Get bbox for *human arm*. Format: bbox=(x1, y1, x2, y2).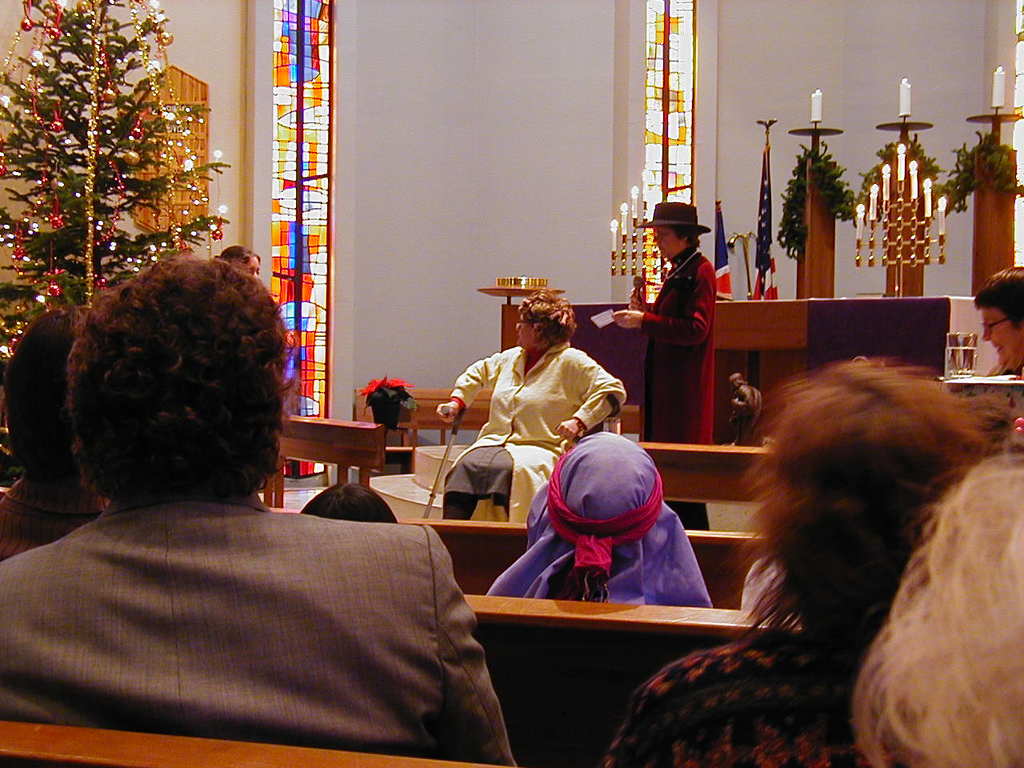
bbox=(597, 266, 711, 336).
